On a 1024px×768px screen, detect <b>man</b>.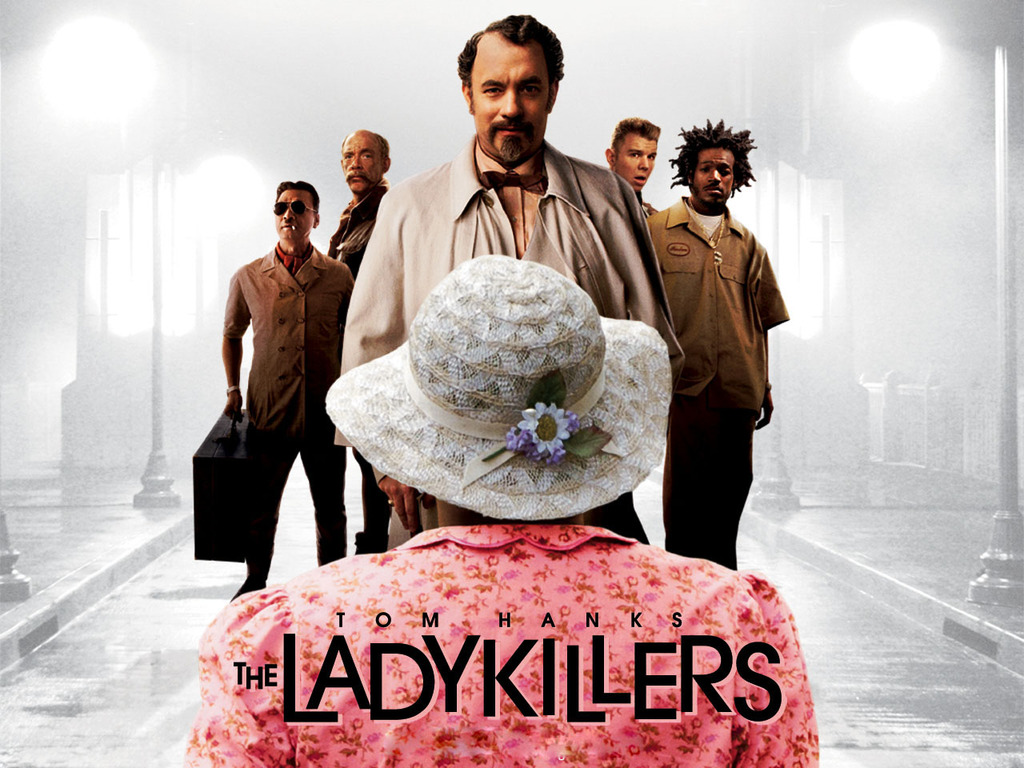
select_region(322, 126, 388, 566).
